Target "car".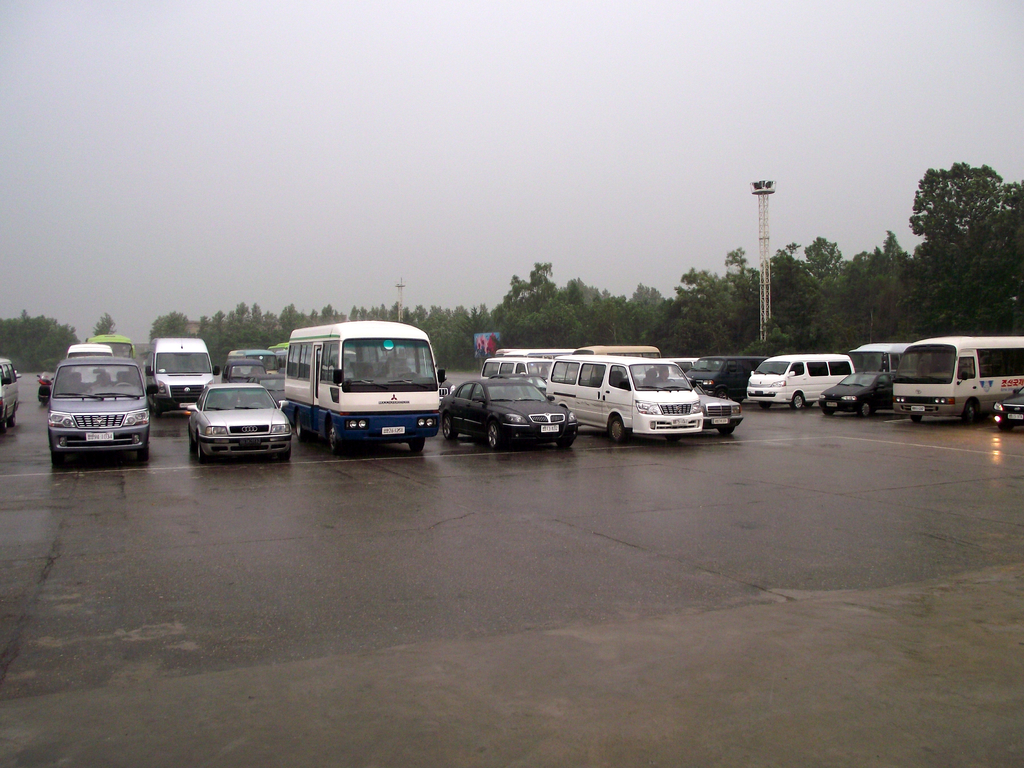
Target region: (816,370,895,415).
